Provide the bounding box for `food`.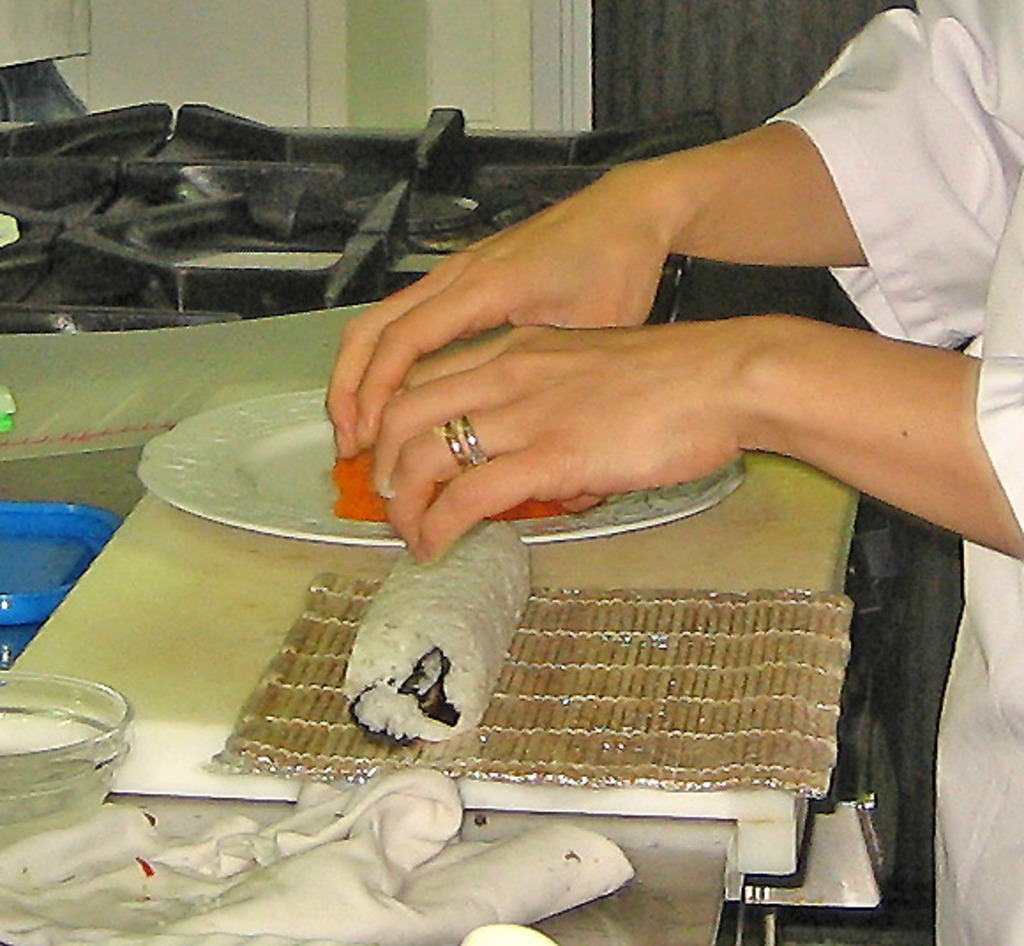
[x1=252, y1=515, x2=844, y2=796].
